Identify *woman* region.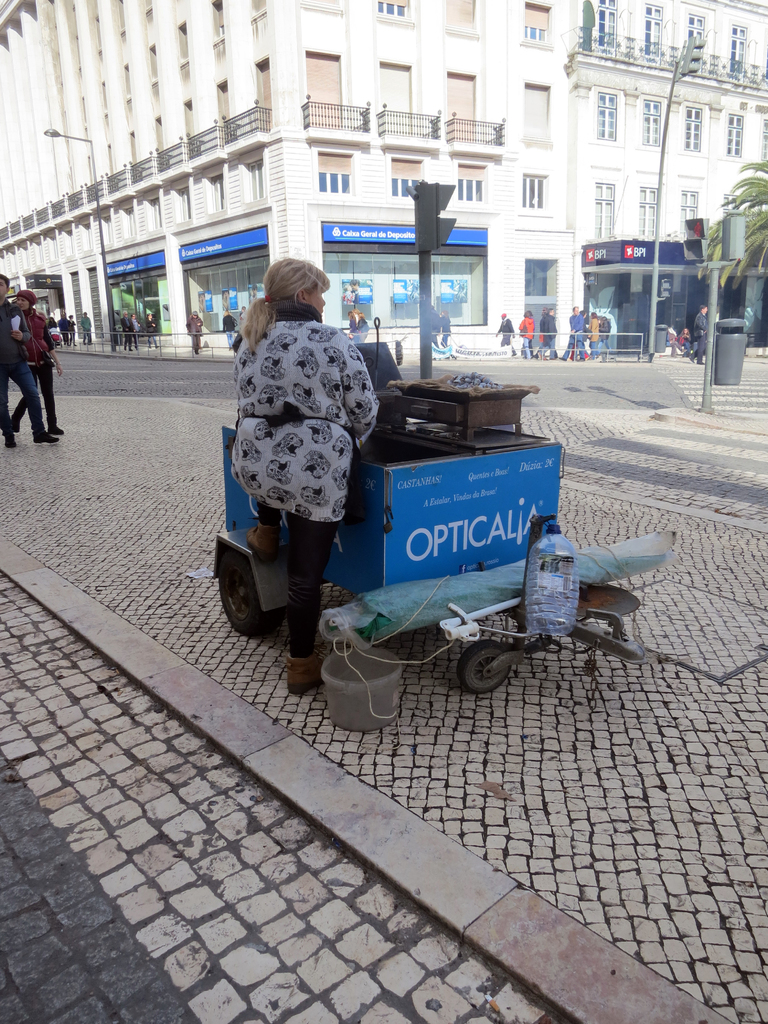
Region: bbox=(220, 310, 236, 349).
